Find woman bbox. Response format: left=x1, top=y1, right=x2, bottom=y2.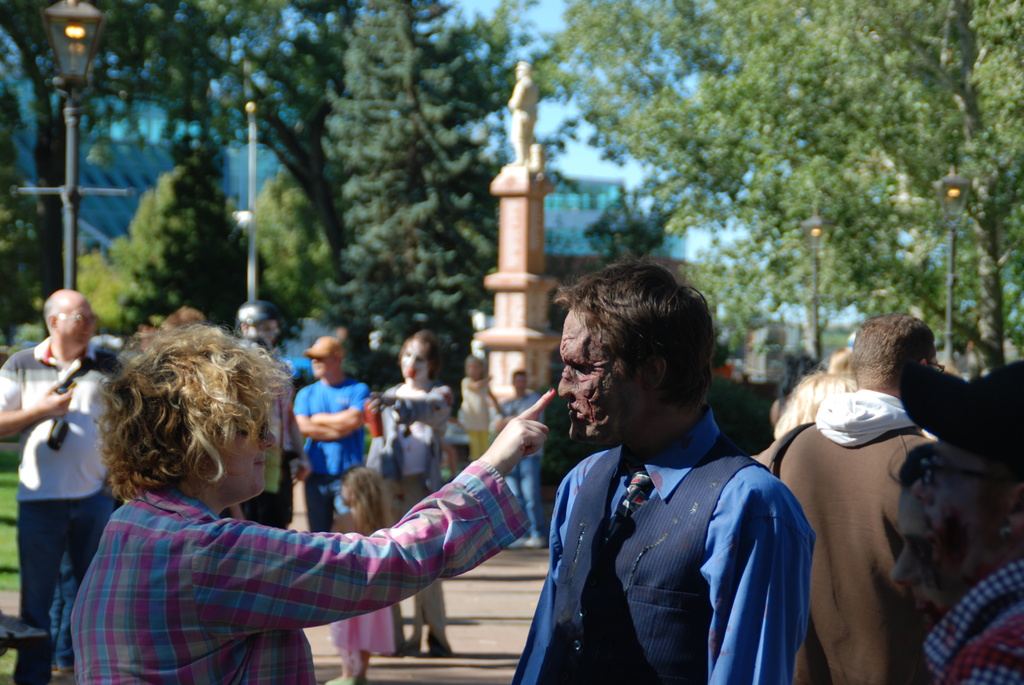
left=72, top=322, right=556, bottom=684.
